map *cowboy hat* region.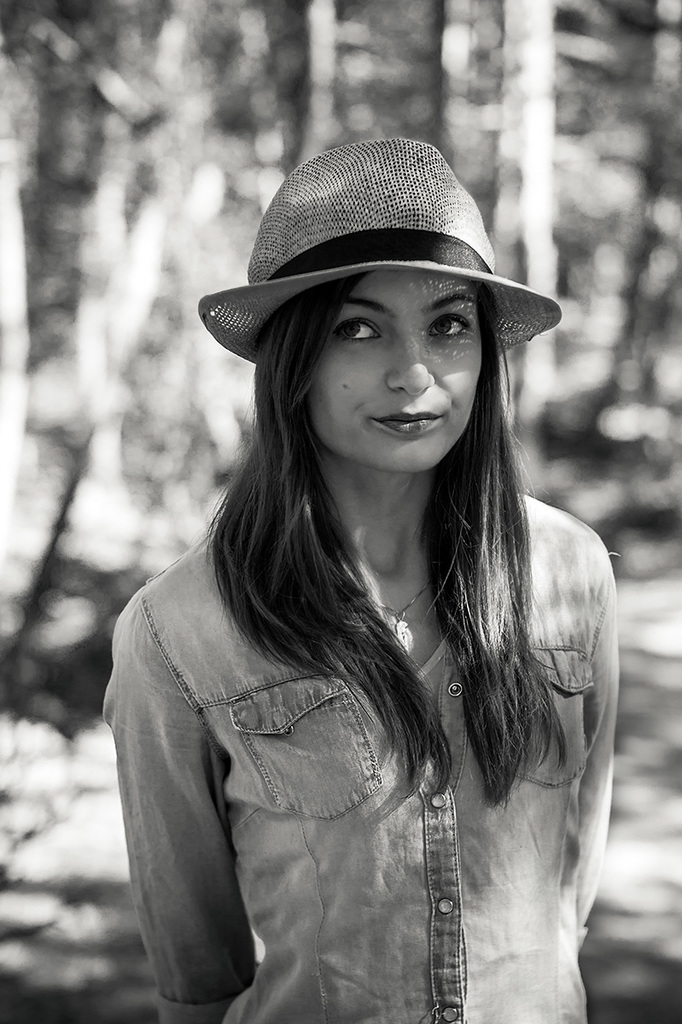
Mapped to (193, 128, 555, 422).
